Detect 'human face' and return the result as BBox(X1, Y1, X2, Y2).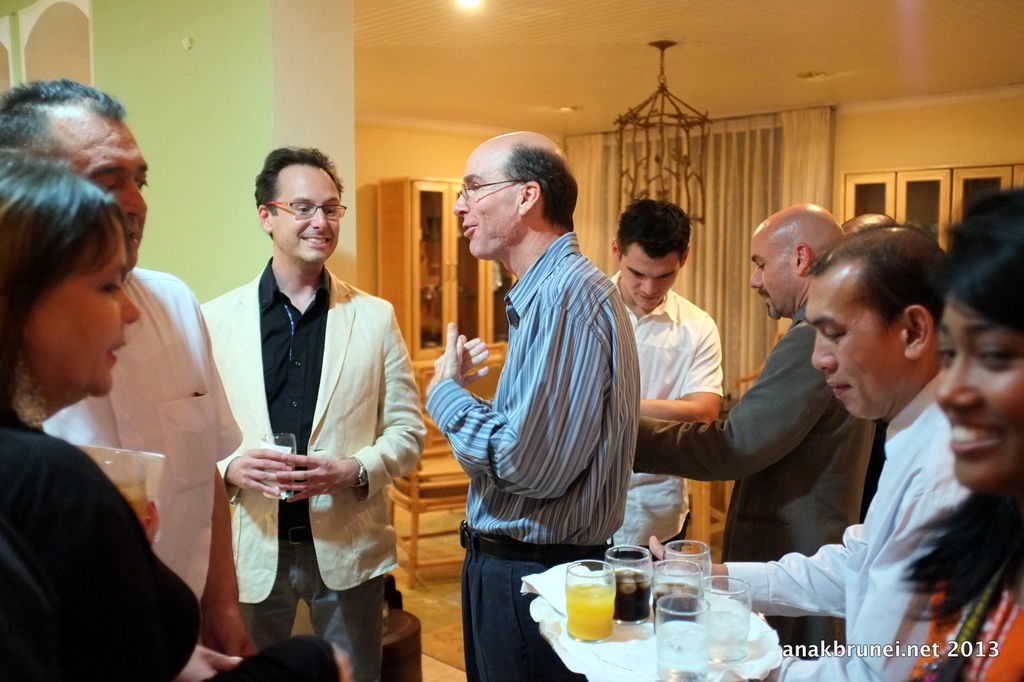
BBox(25, 229, 140, 396).
